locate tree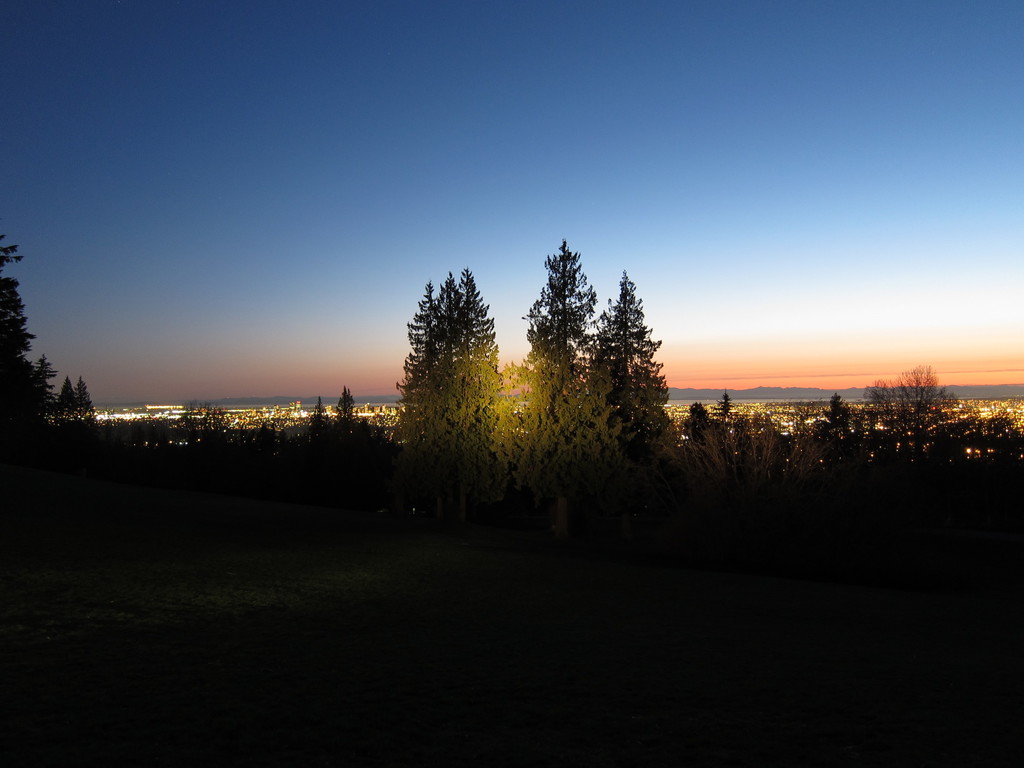
bbox=[74, 376, 102, 424]
